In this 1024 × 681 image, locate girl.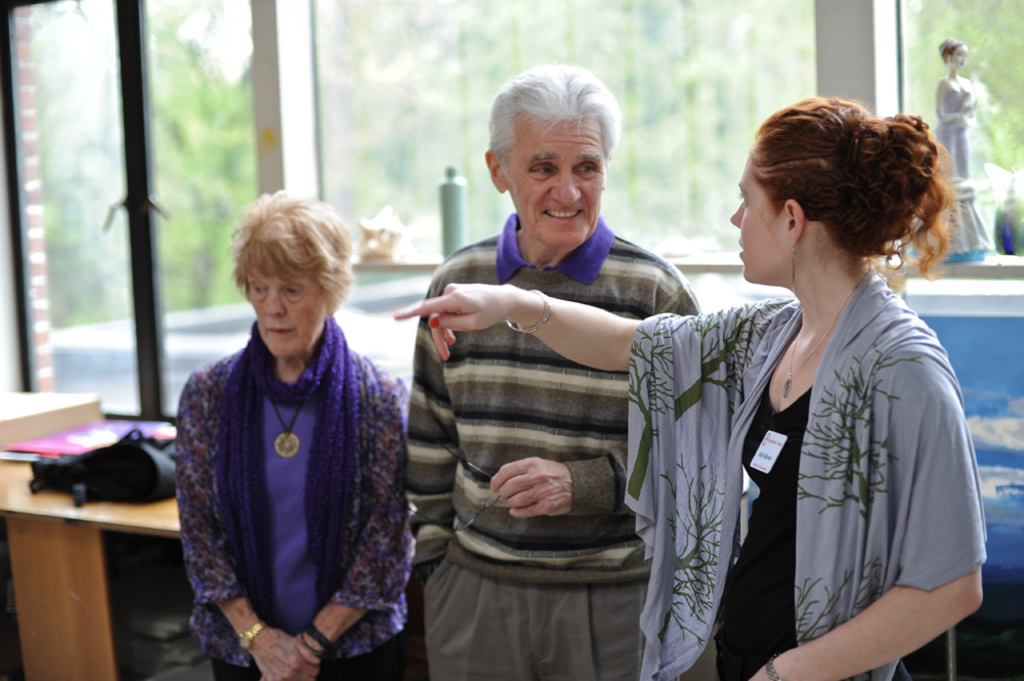
Bounding box: x1=390, y1=97, x2=985, y2=680.
